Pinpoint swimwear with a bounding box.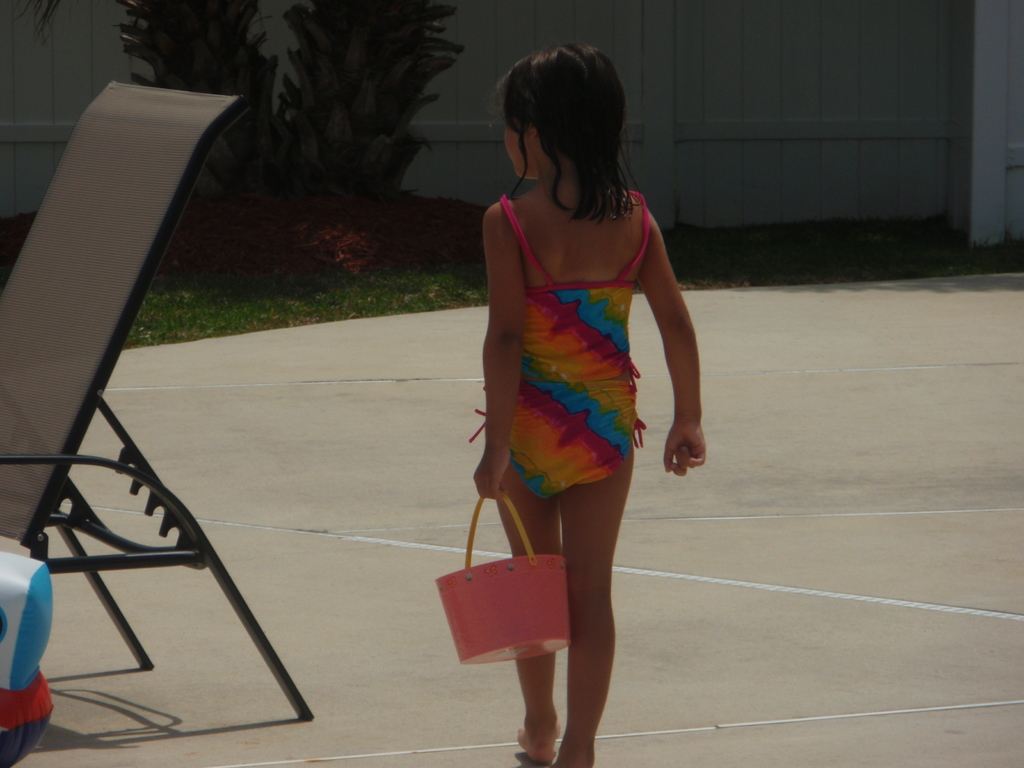
pyautogui.locateOnScreen(485, 210, 654, 476).
